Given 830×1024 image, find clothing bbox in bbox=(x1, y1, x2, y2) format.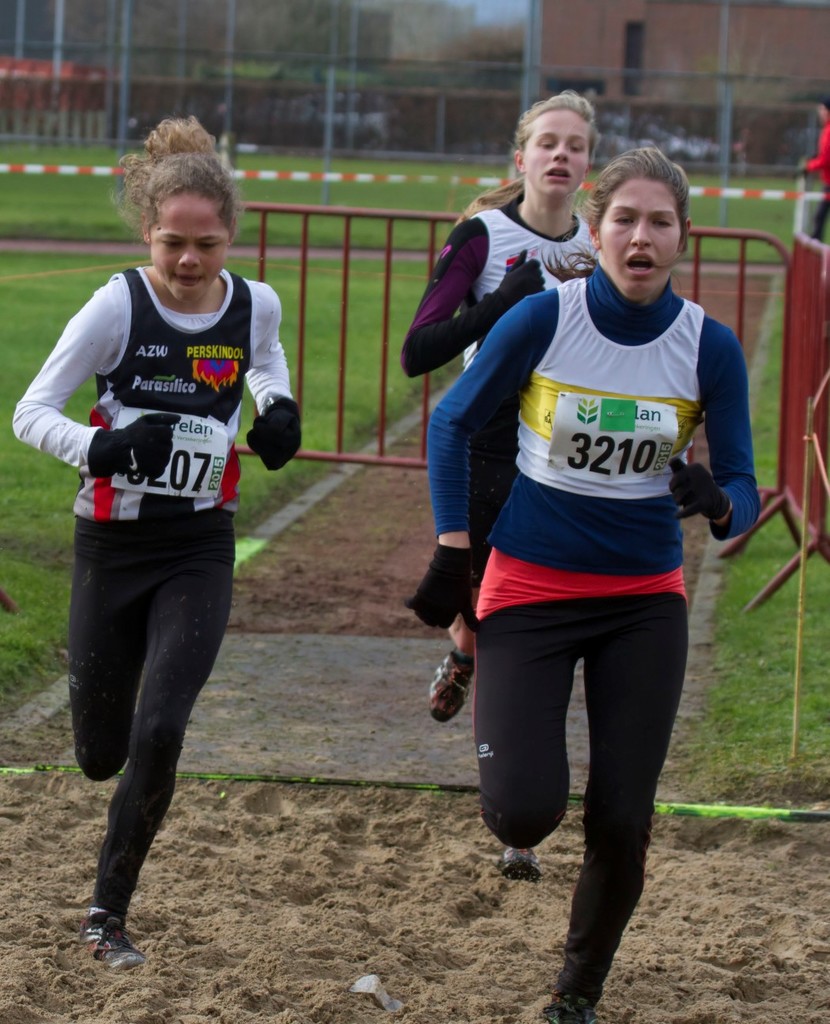
bbox=(42, 199, 283, 868).
